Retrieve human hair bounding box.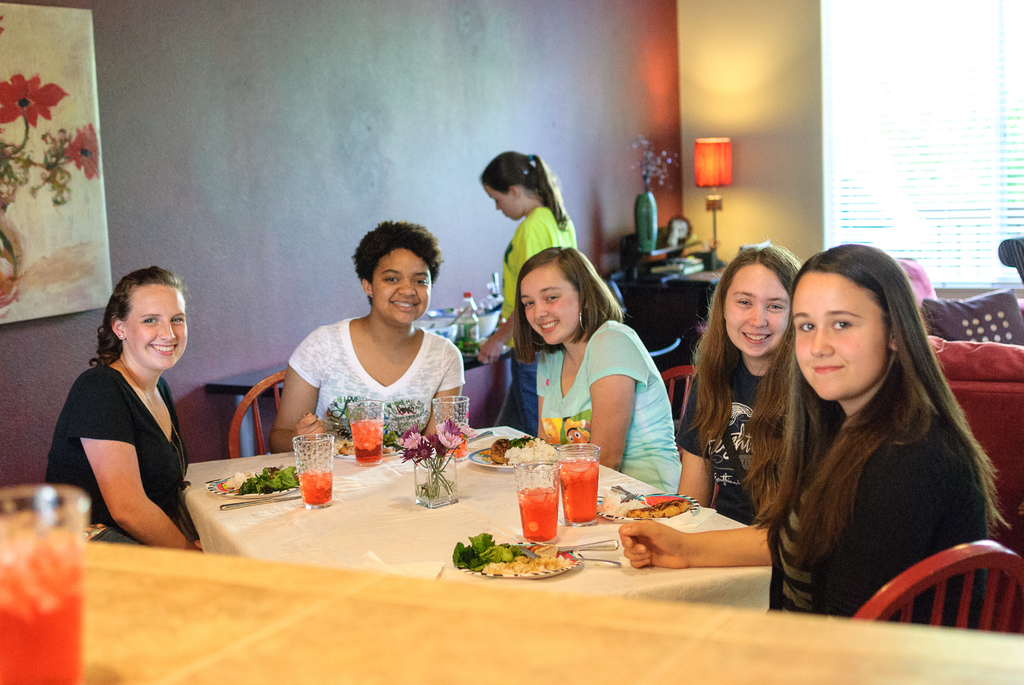
Bounding box: (513, 245, 632, 363).
